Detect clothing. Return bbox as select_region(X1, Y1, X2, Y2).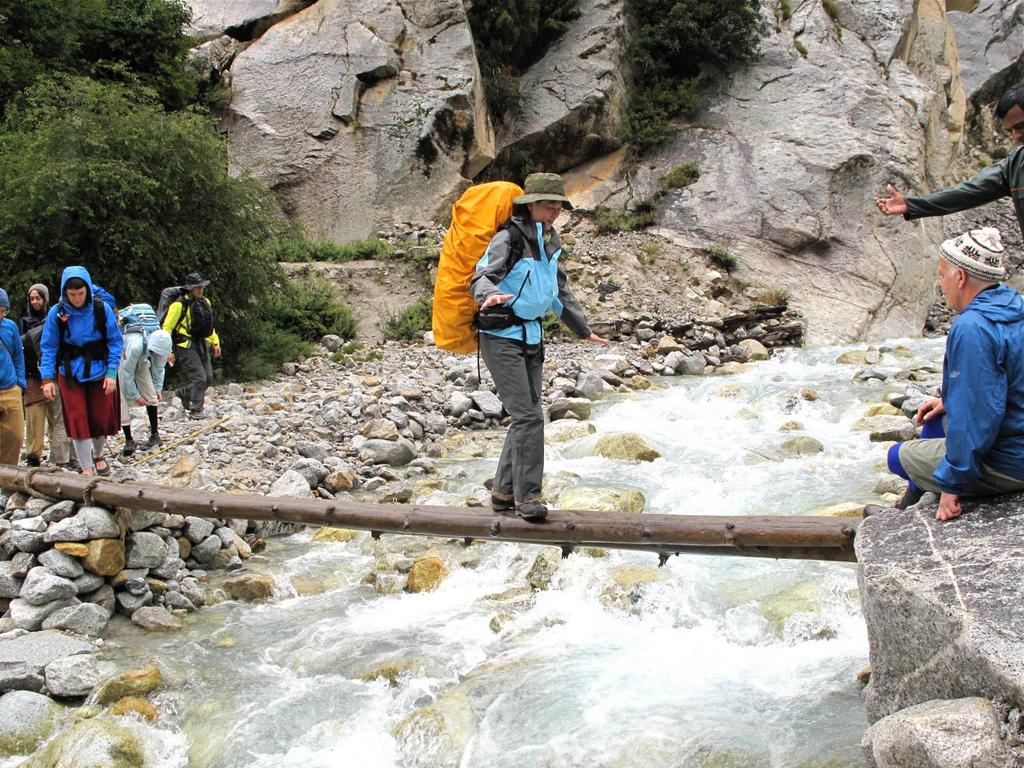
select_region(111, 296, 172, 412).
